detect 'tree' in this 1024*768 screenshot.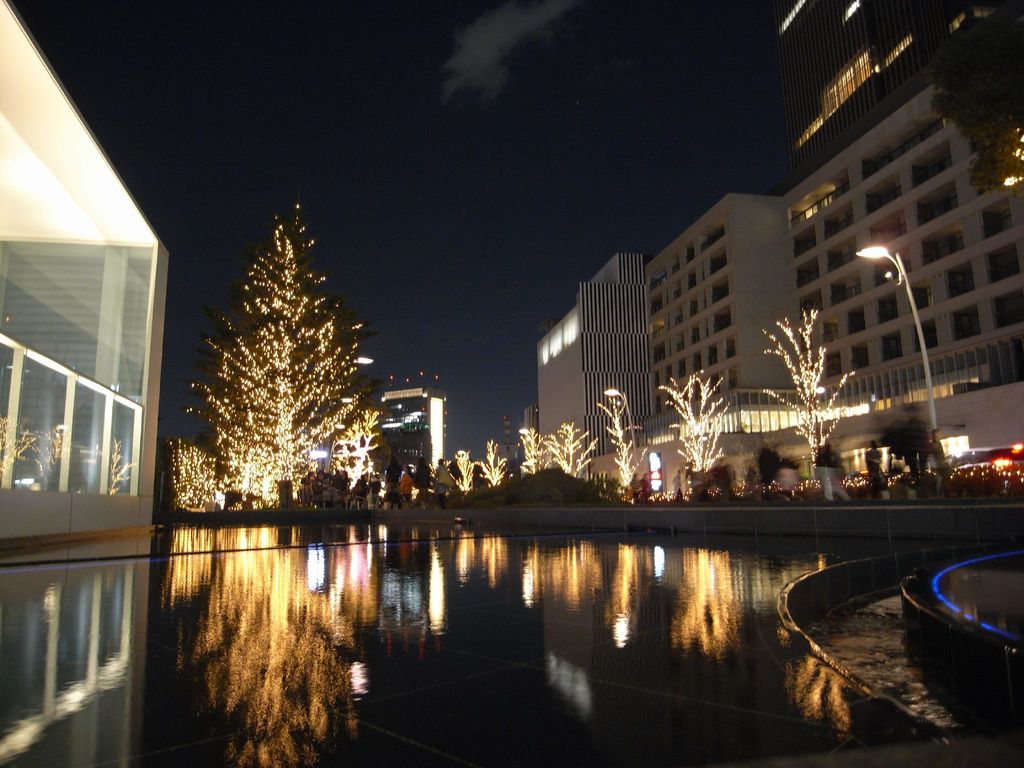
Detection: bbox=[670, 373, 735, 485].
